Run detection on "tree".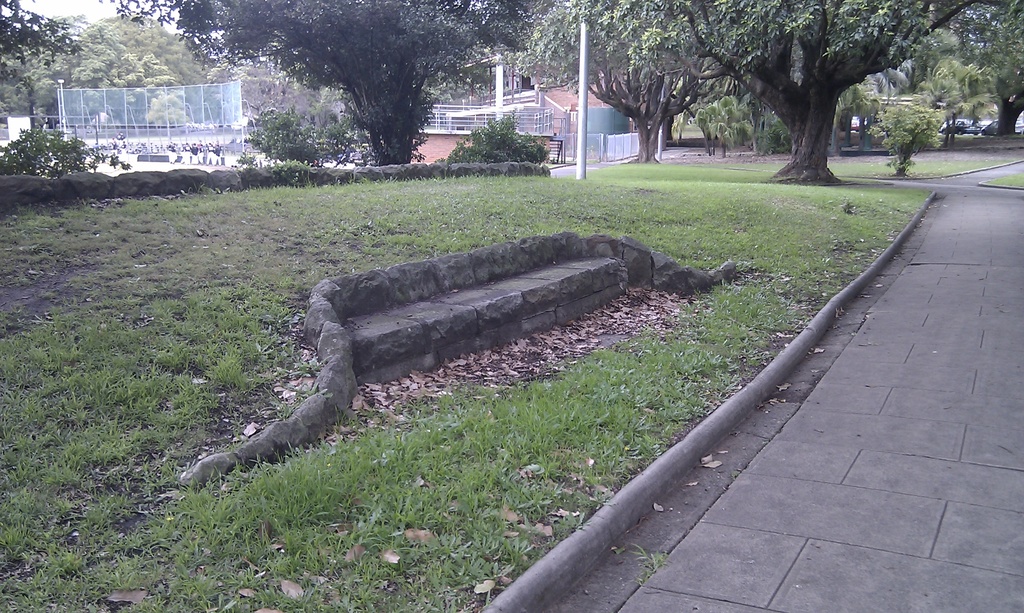
Result: box(0, 12, 289, 130).
